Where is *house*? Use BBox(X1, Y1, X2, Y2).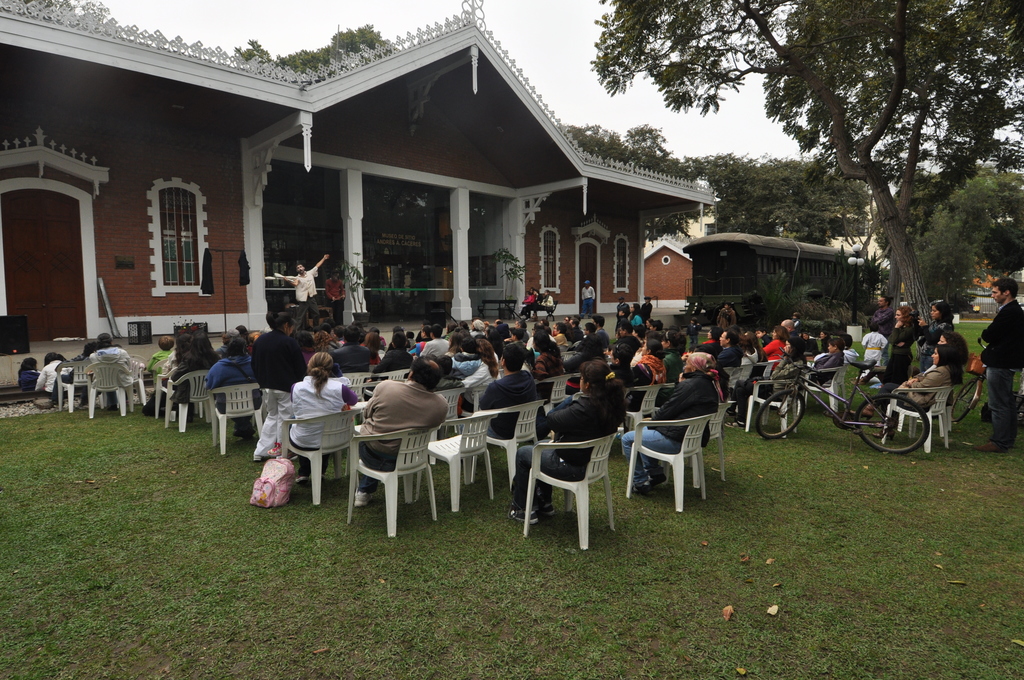
BBox(0, 0, 719, 366).
